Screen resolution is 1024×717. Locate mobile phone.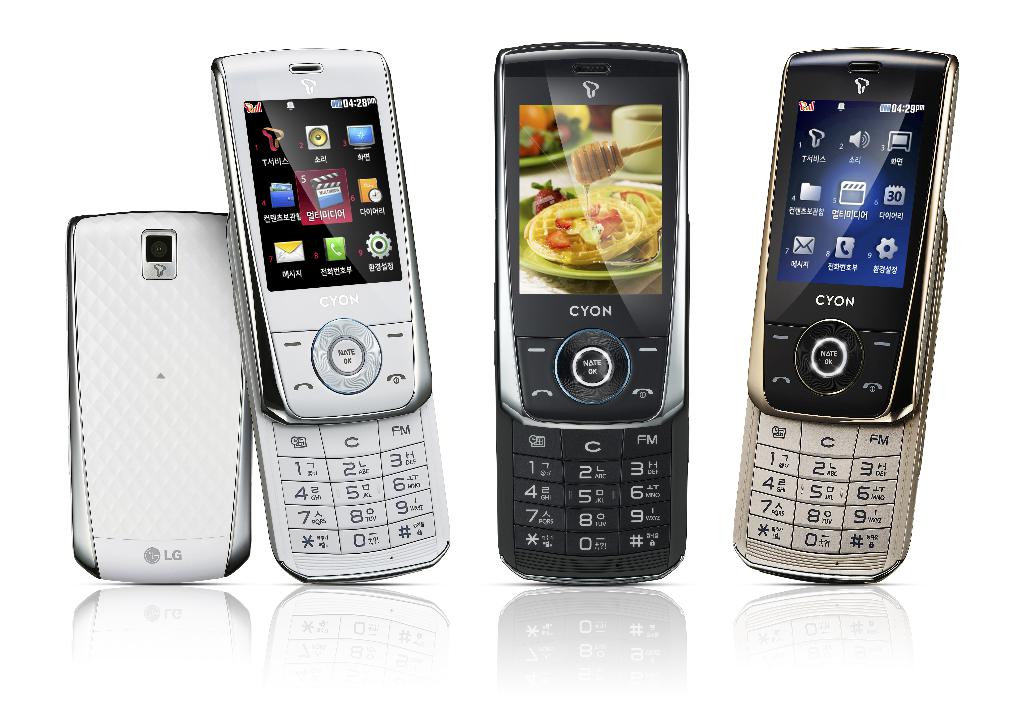
{"x1": 489, "y1": 38, "x2": 687, "y2": 586}.
